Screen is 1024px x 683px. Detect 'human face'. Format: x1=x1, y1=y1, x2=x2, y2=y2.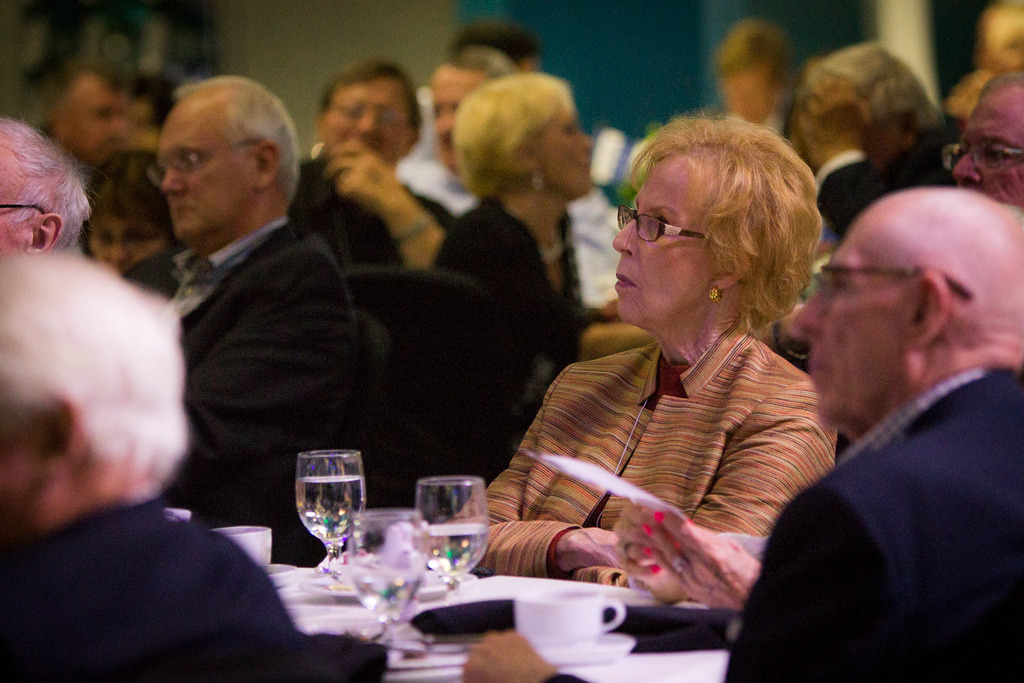
x1=85, y1=213, x2=163, y2=274.
